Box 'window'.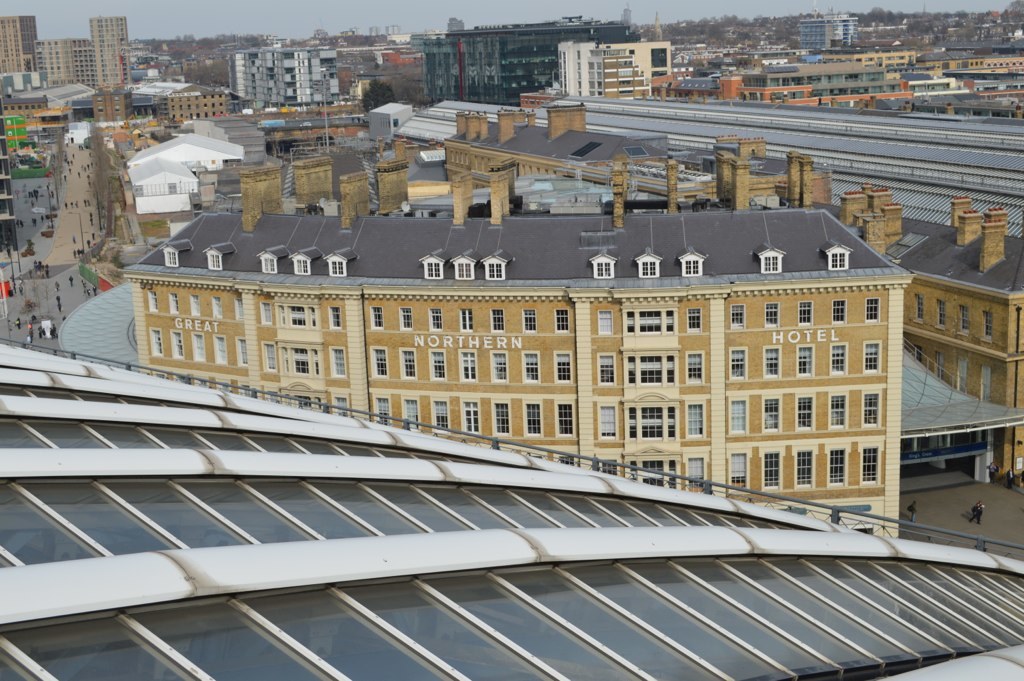
bbox=(728, 398, 747, 434).
